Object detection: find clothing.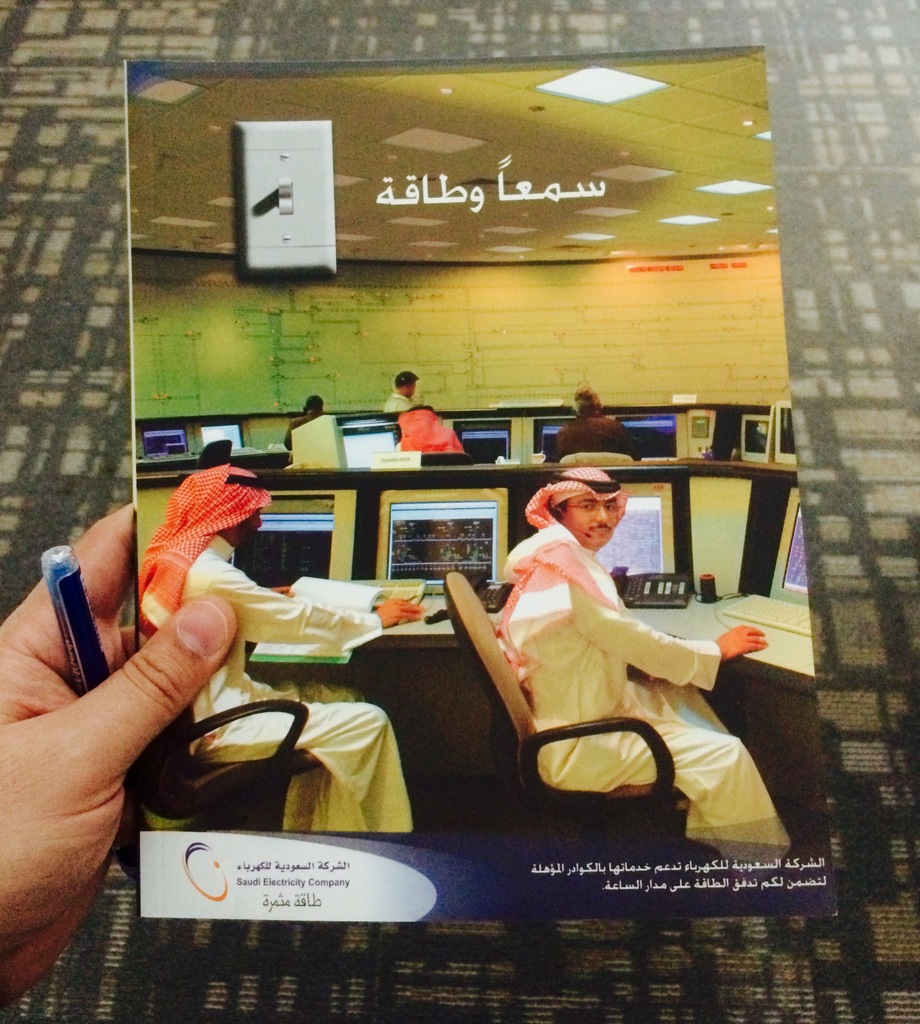
(168,525,408,840).
